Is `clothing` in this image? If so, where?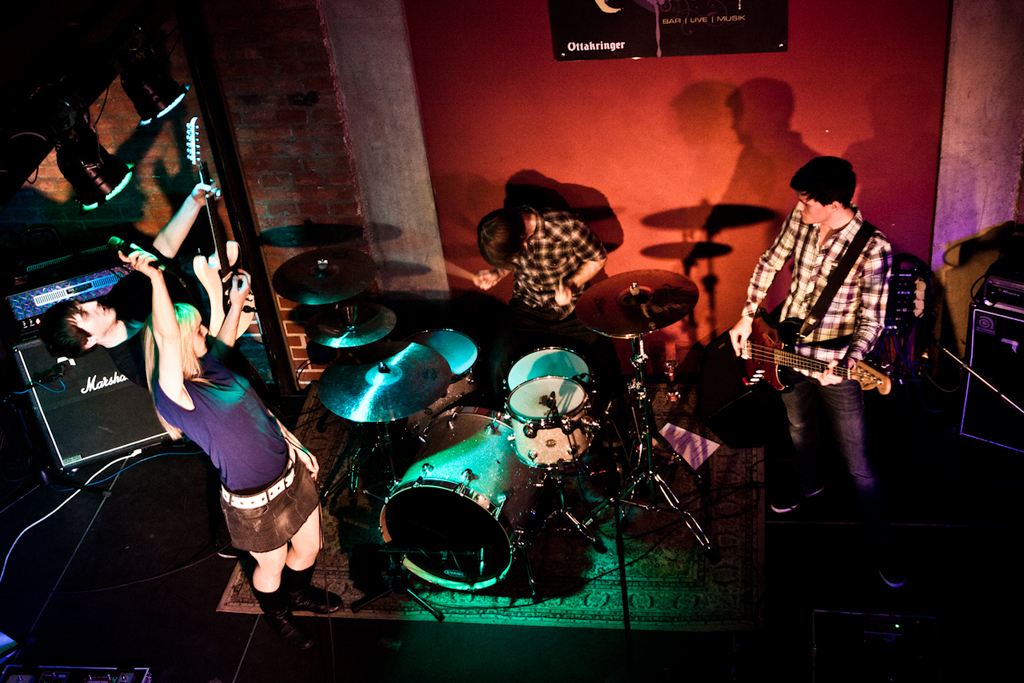
Yes, at box=[736, 204, 888, 554].
